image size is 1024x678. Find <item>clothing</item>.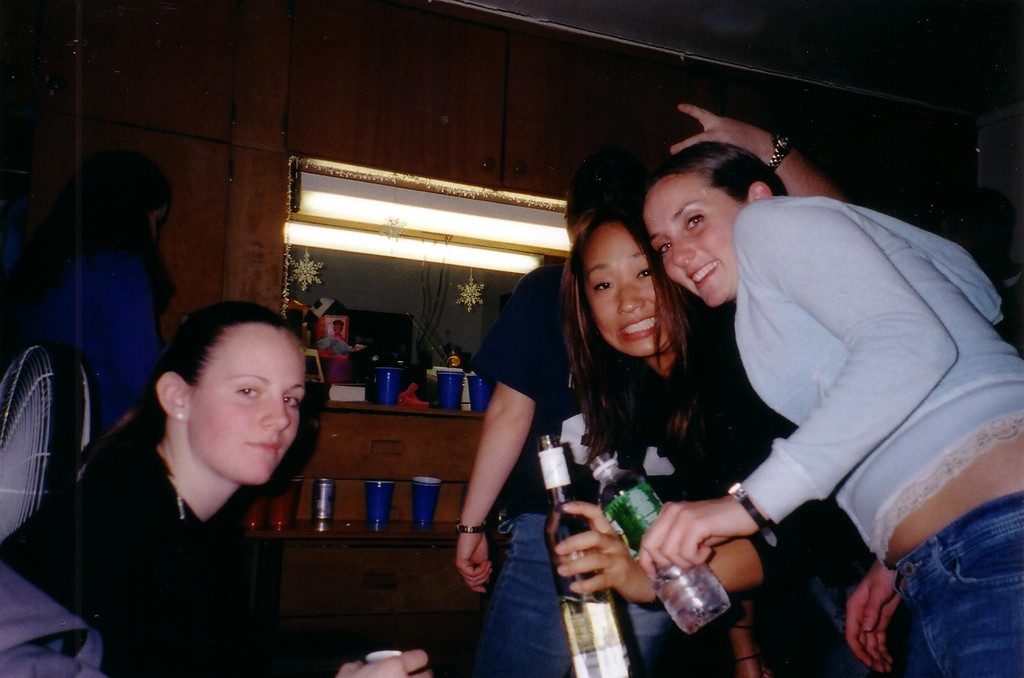
x1=0, y1=443, x2=206, y2=677.
